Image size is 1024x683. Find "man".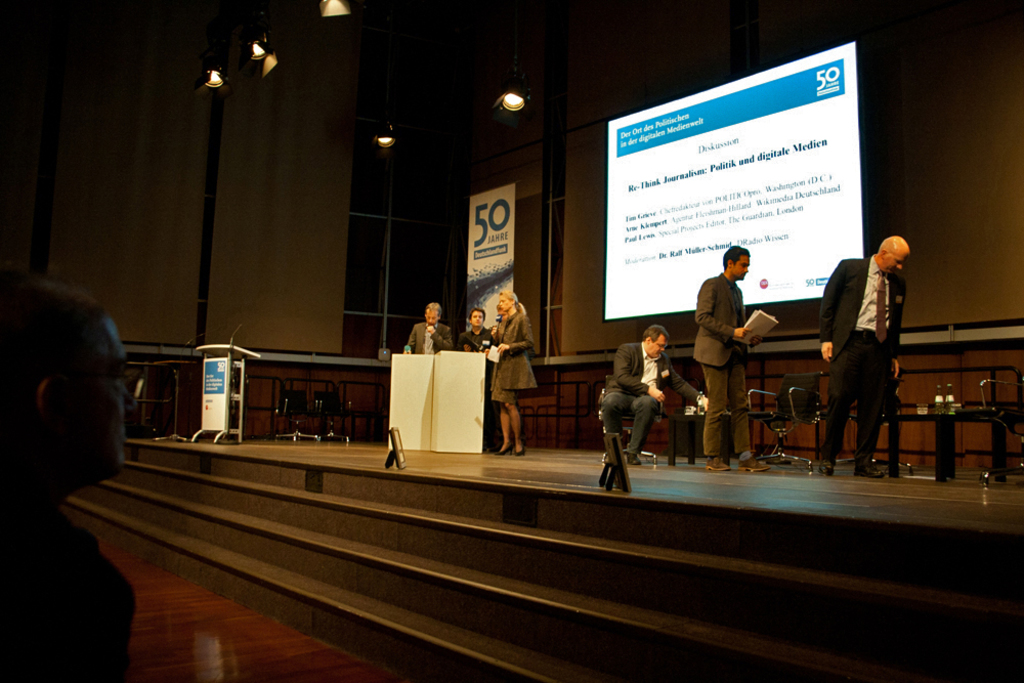
crop(0, 282, 138, 682).
